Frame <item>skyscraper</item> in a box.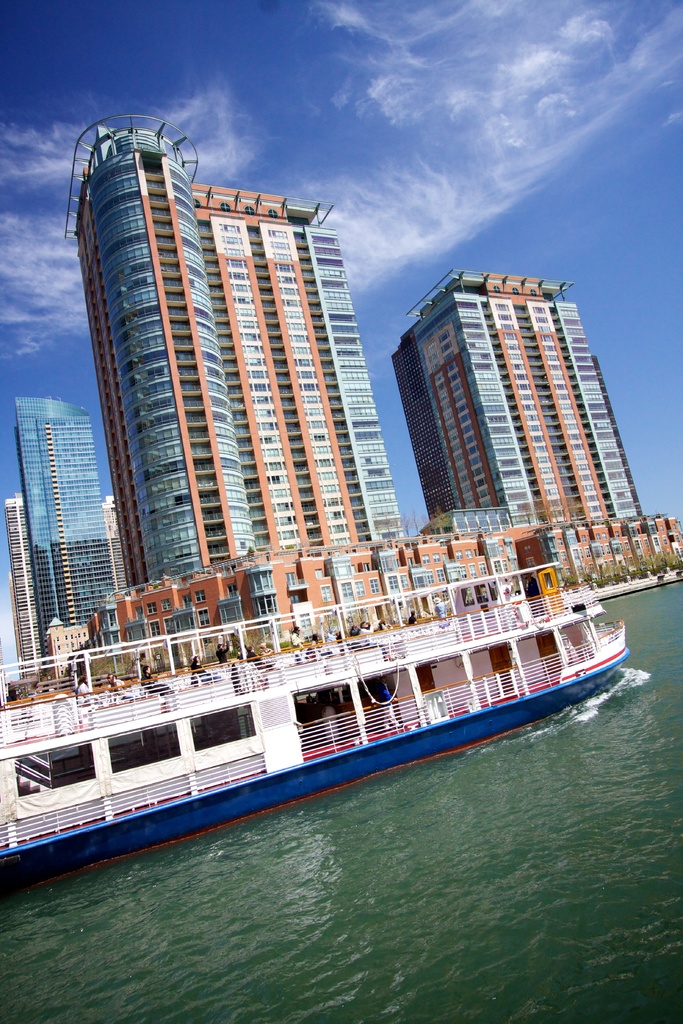
select_region(60, 112, 411, 591).
